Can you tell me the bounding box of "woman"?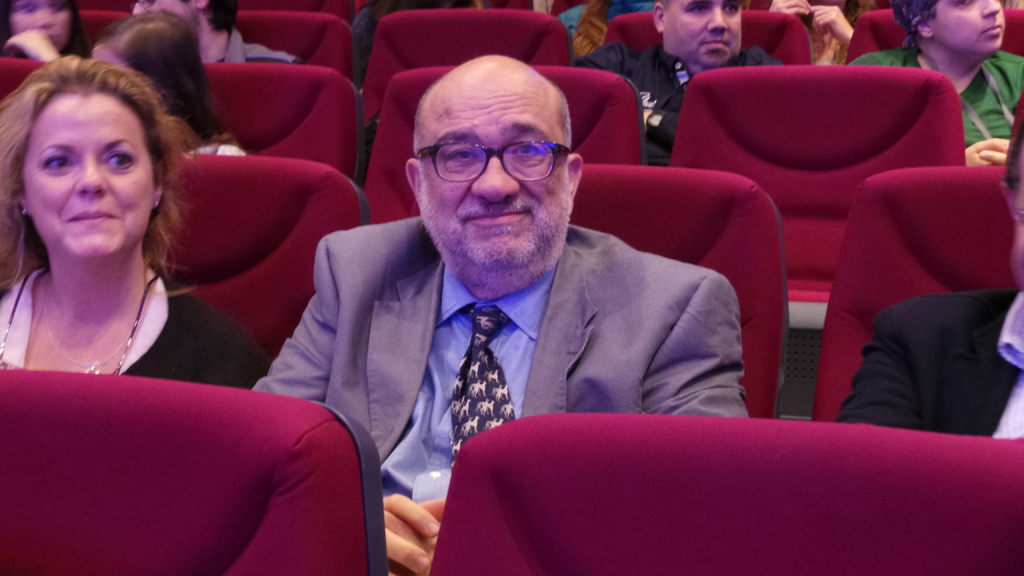
left=0, top=50, right=218, bottom=399.
